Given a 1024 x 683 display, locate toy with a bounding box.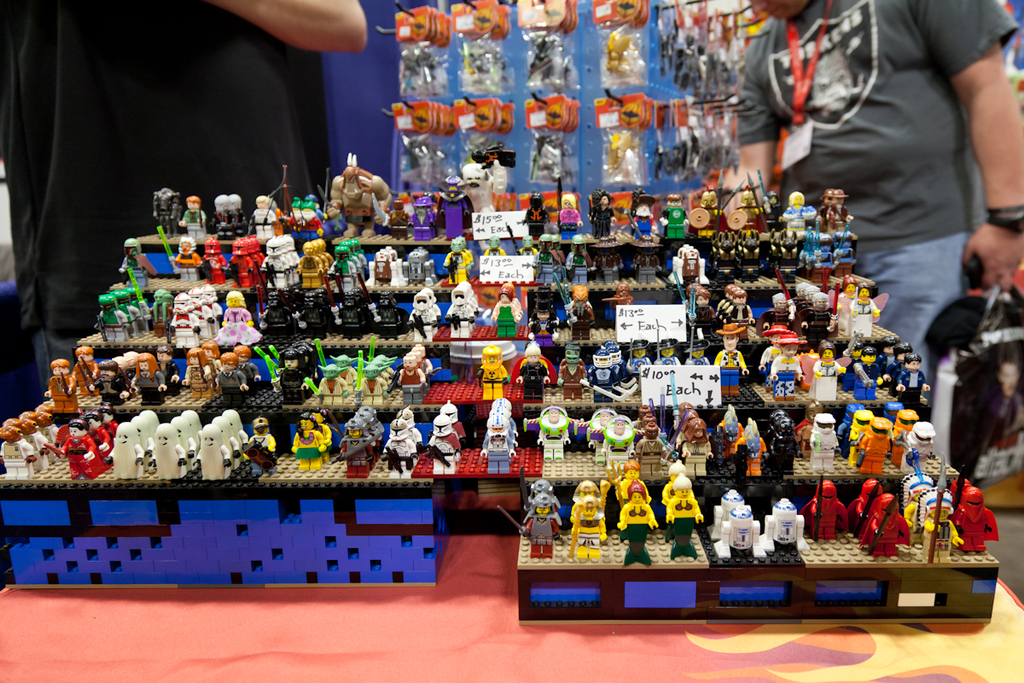
Located: locate(837, 405, 864, 458).
